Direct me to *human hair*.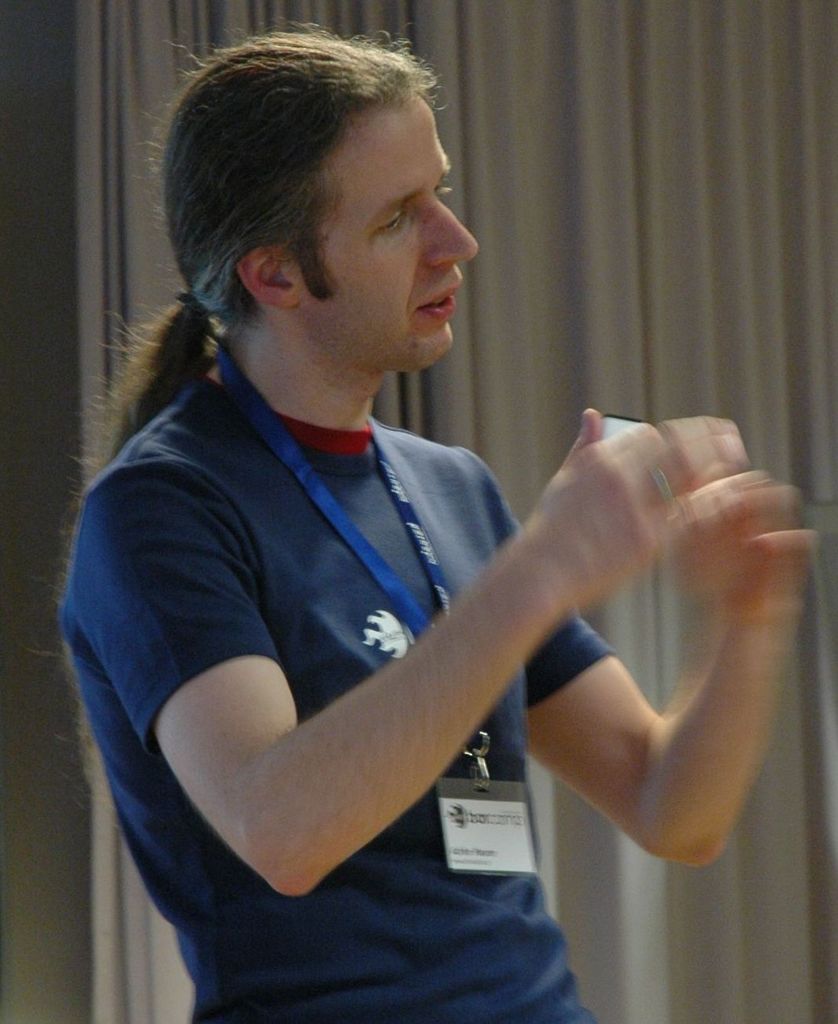
Direction: pyautogui.locateOnScreen(30, 12, 450, 753).
